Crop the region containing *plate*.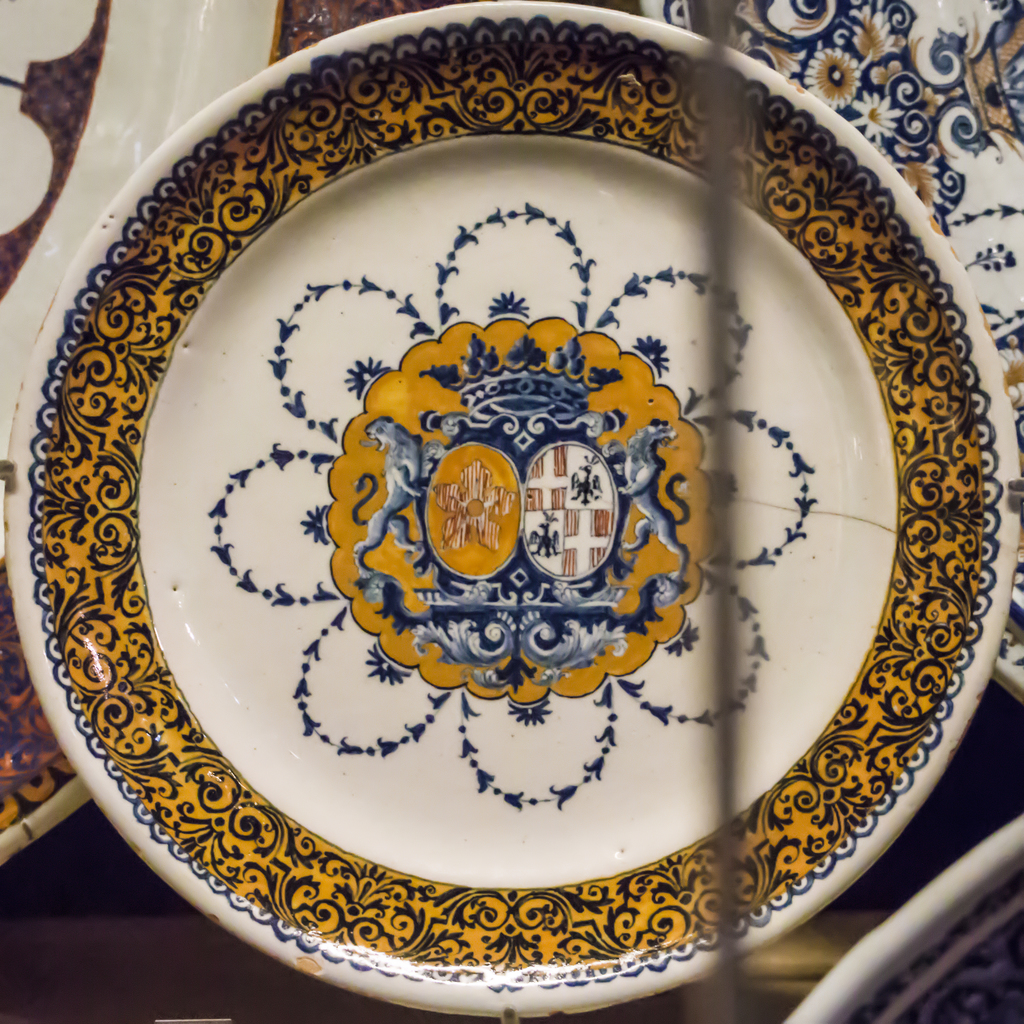
Crop region: bbox=[0, 0, 706, 874].
